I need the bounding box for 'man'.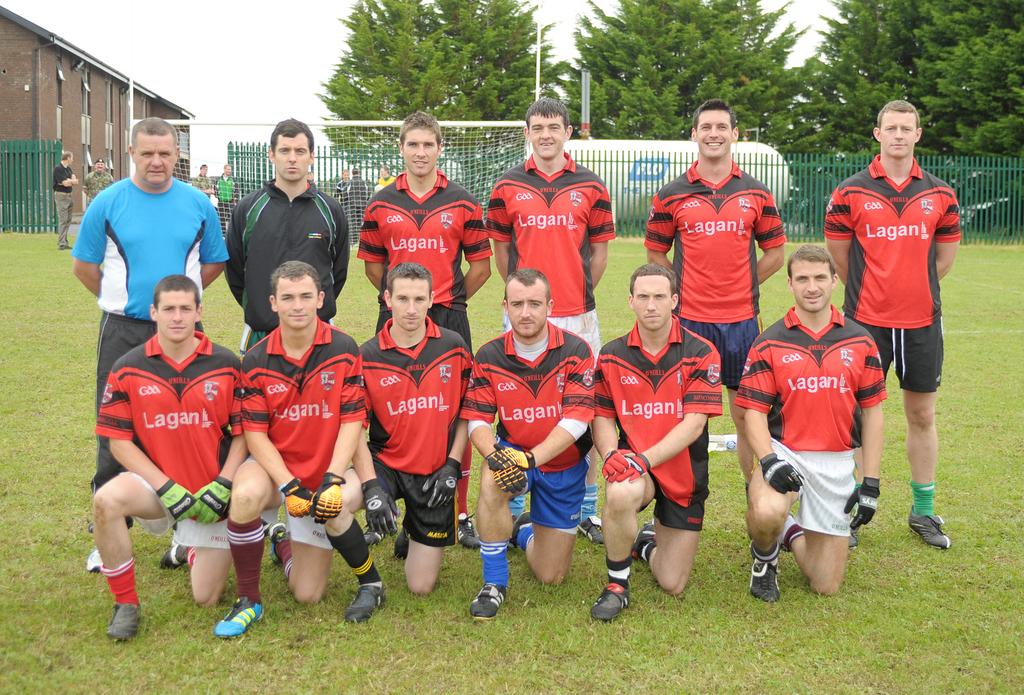
Here it is: <bbox>354, 99, 493, 354</bbox>.
